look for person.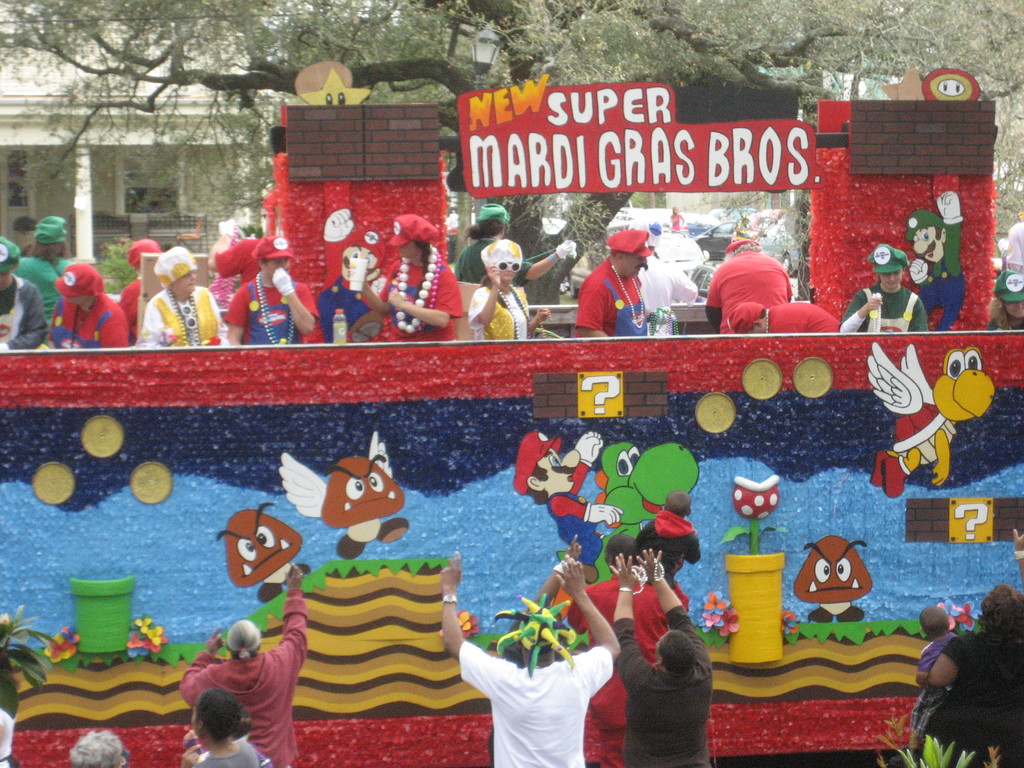
Found: (x1=47, y1=264, x2=129, y2=351).
